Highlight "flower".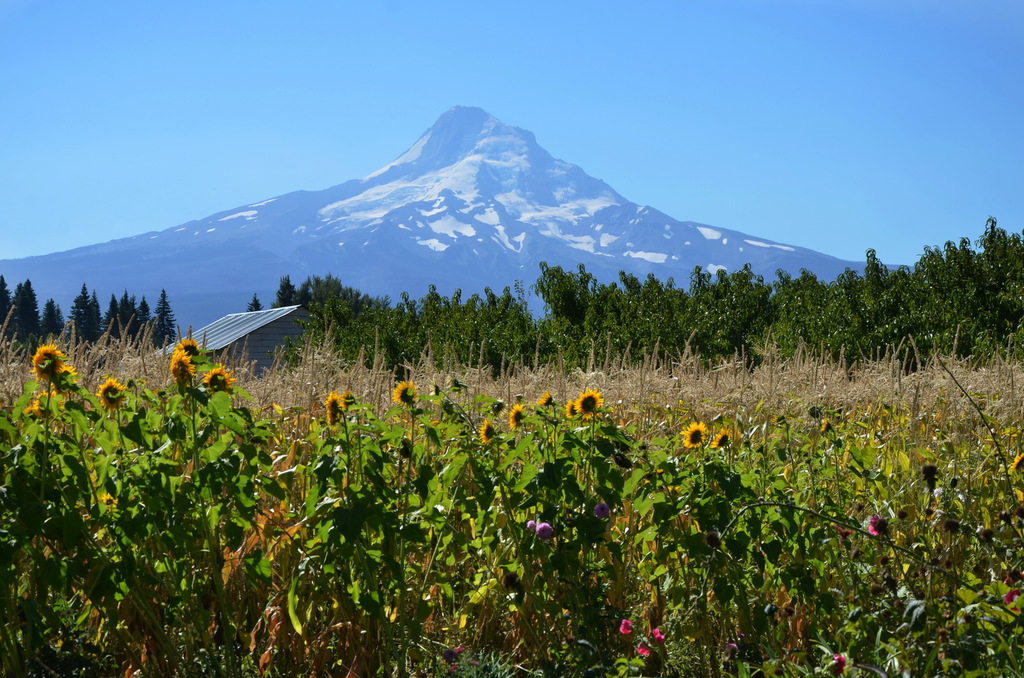
Highlighted region: l=170, t=349, r=191, b=384.
